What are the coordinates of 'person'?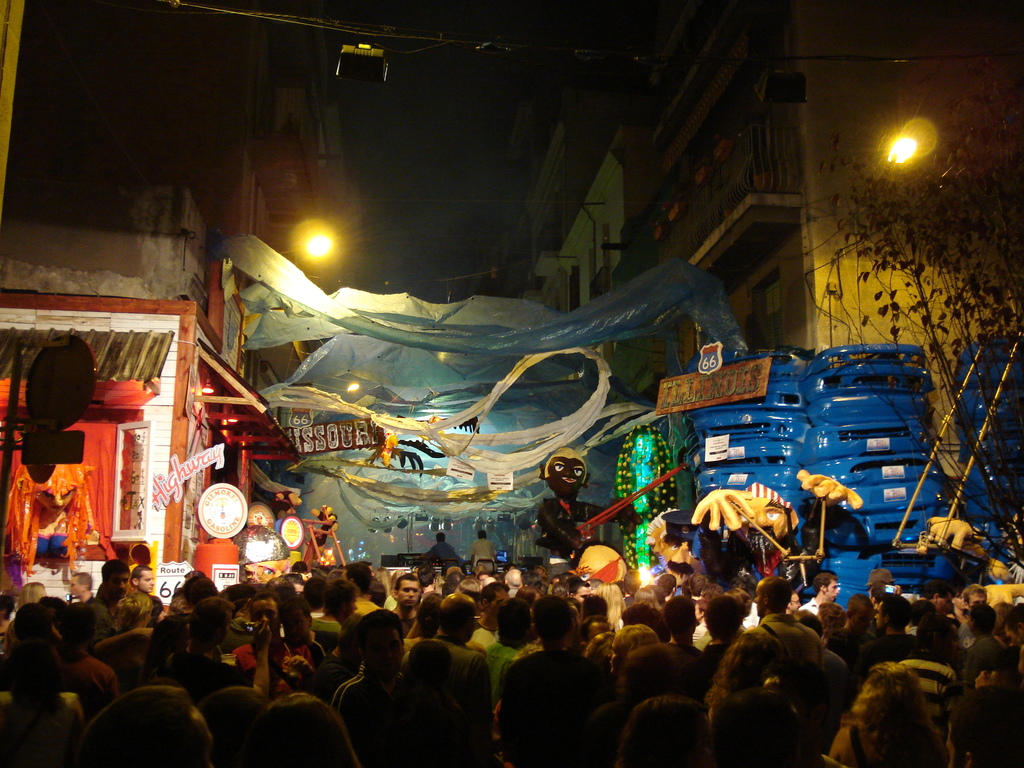
pyautogui.locateOnScreen(232, 593, 320, 694).
